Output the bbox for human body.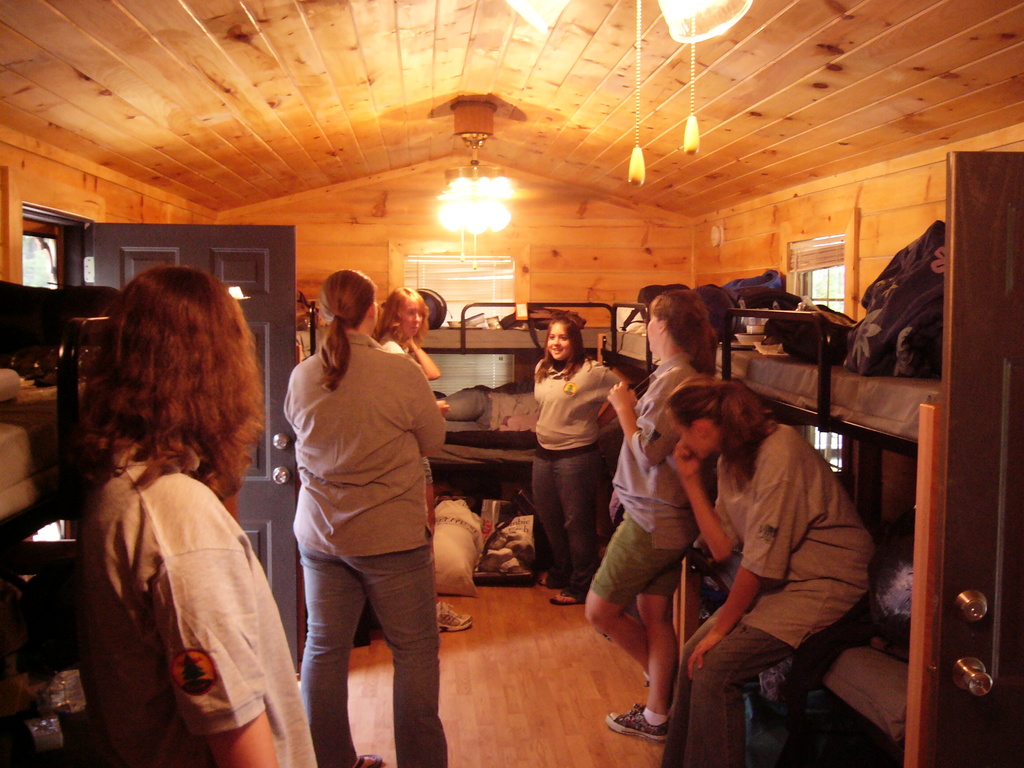
Rect(582, 348, 719, 739).
